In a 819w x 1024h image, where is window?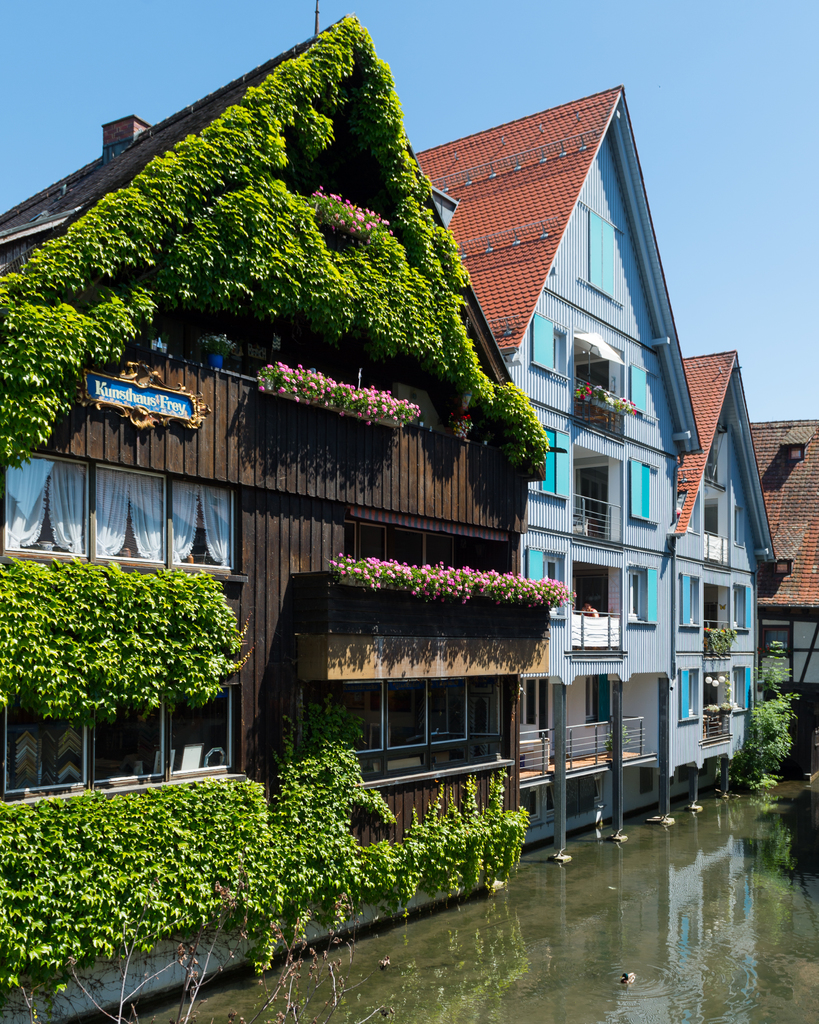
391, 528, 425, 570.
